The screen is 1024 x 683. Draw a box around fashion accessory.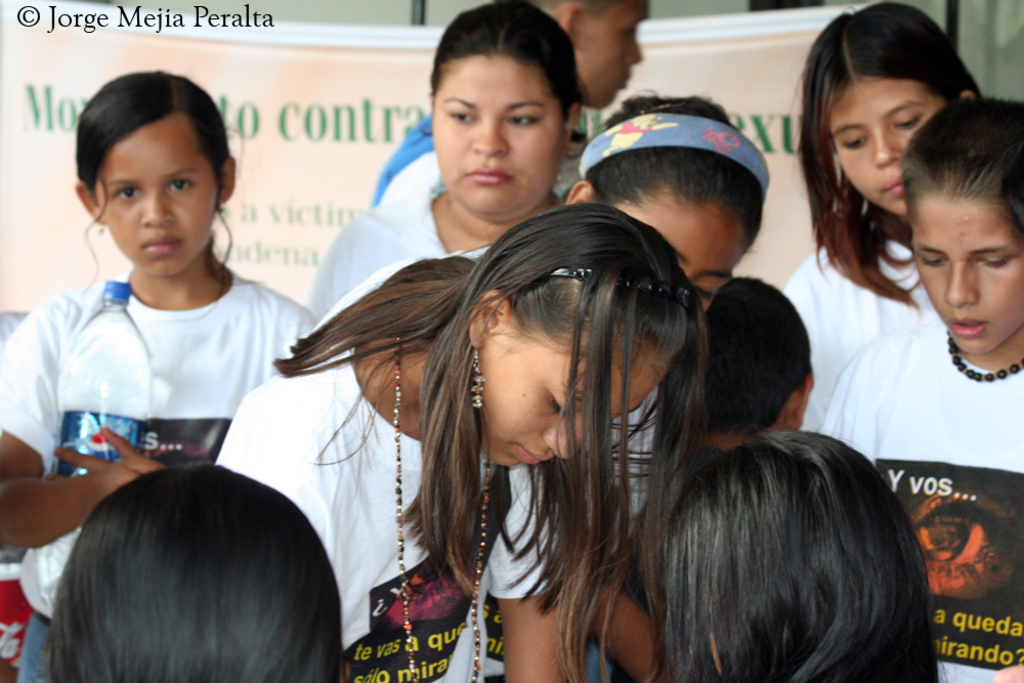
box(575, 108, 771, 203).
